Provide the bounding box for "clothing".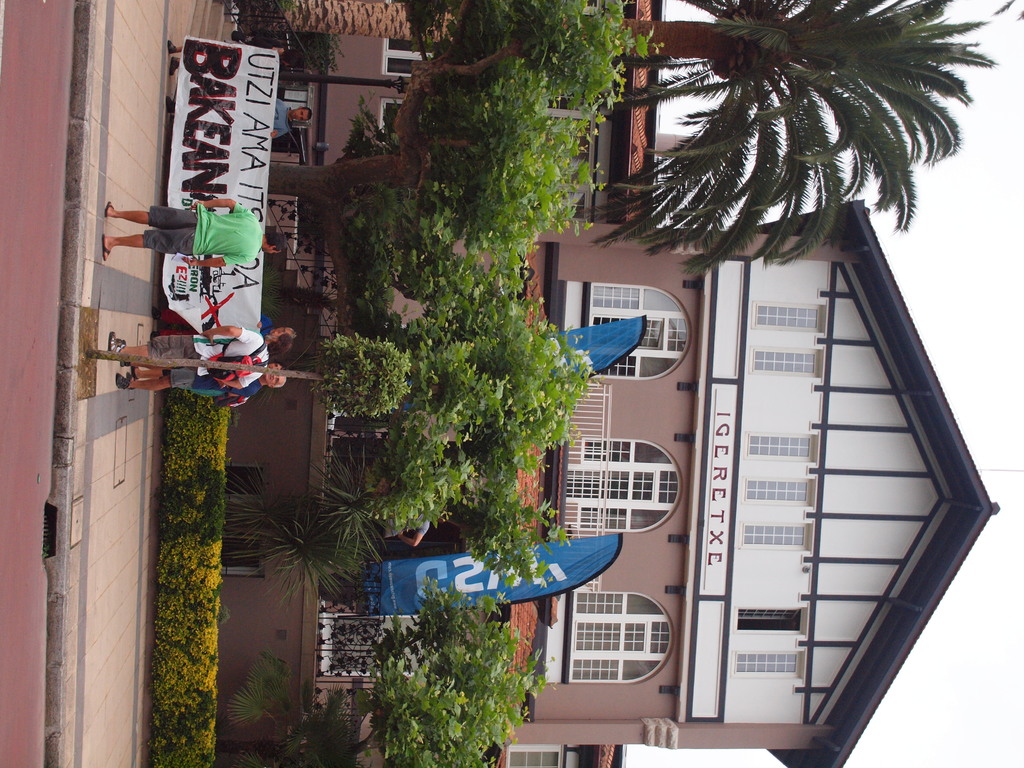
box=[194, 200, 262, 267].
